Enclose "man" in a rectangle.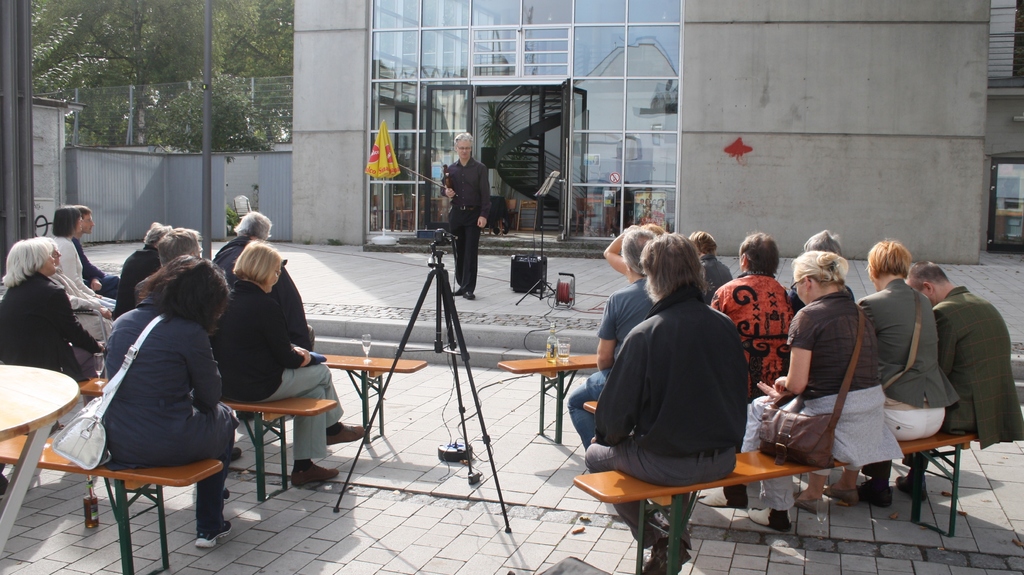
crop(72, 203, 120, 299).
